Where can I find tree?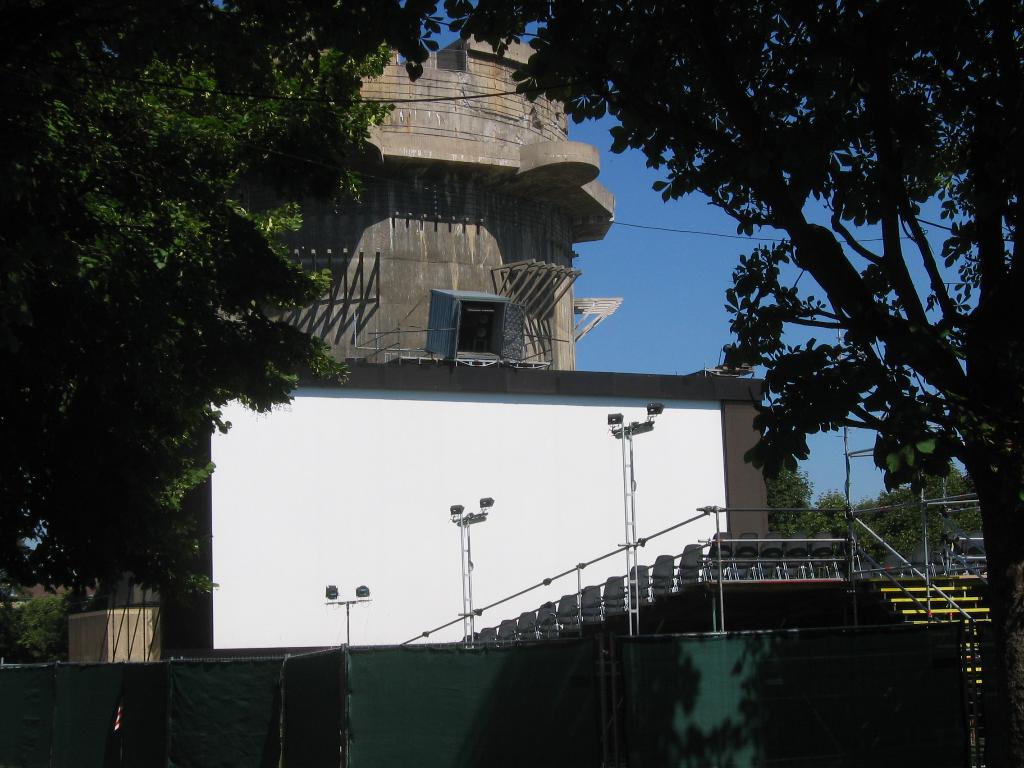
You can find it at locate(441, 0, 1023, 767).
